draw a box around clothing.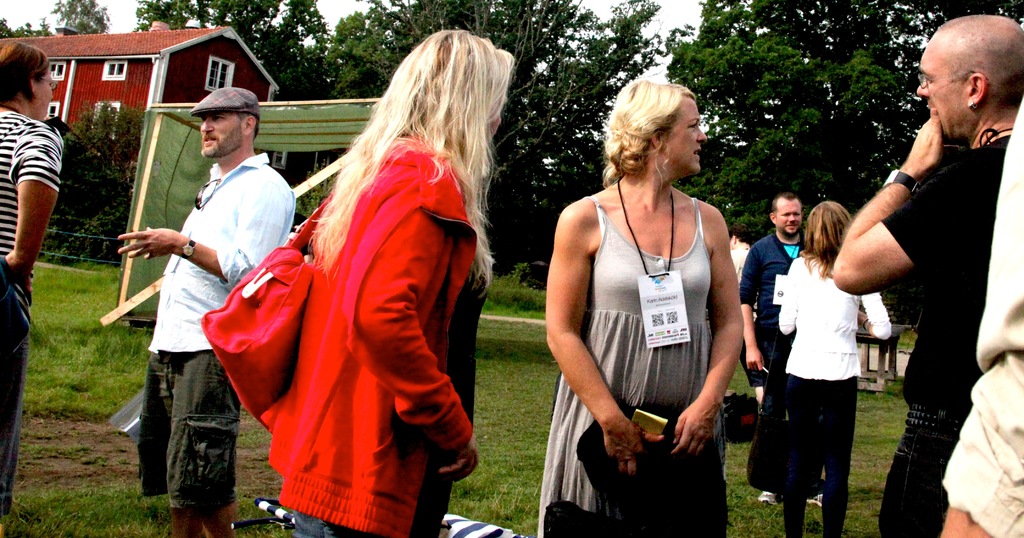
bbox=(736, 230, 810, 383).
